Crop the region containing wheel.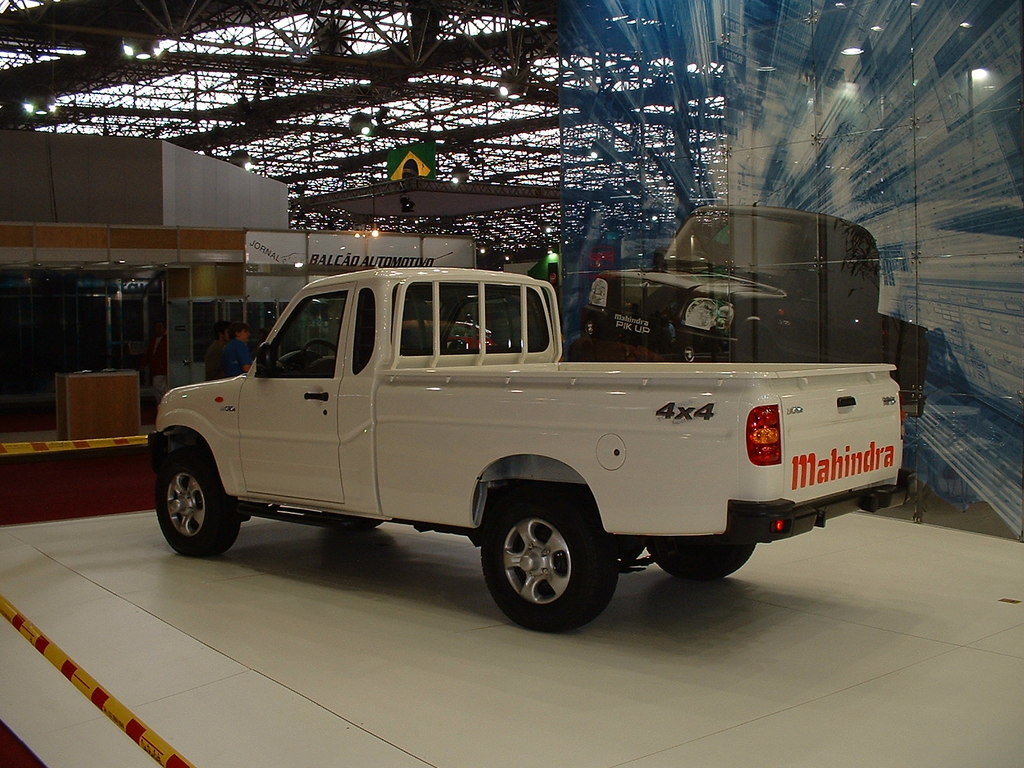
Crop region: box(152, 437, 241, 554).
